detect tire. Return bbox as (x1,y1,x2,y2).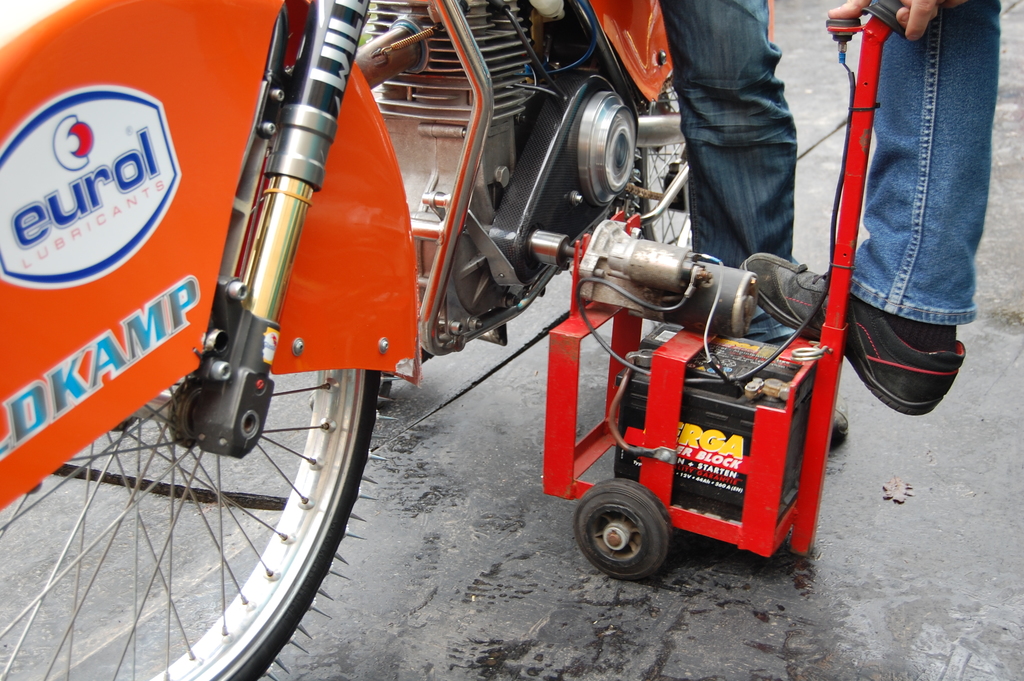
(577,485,684,586).
